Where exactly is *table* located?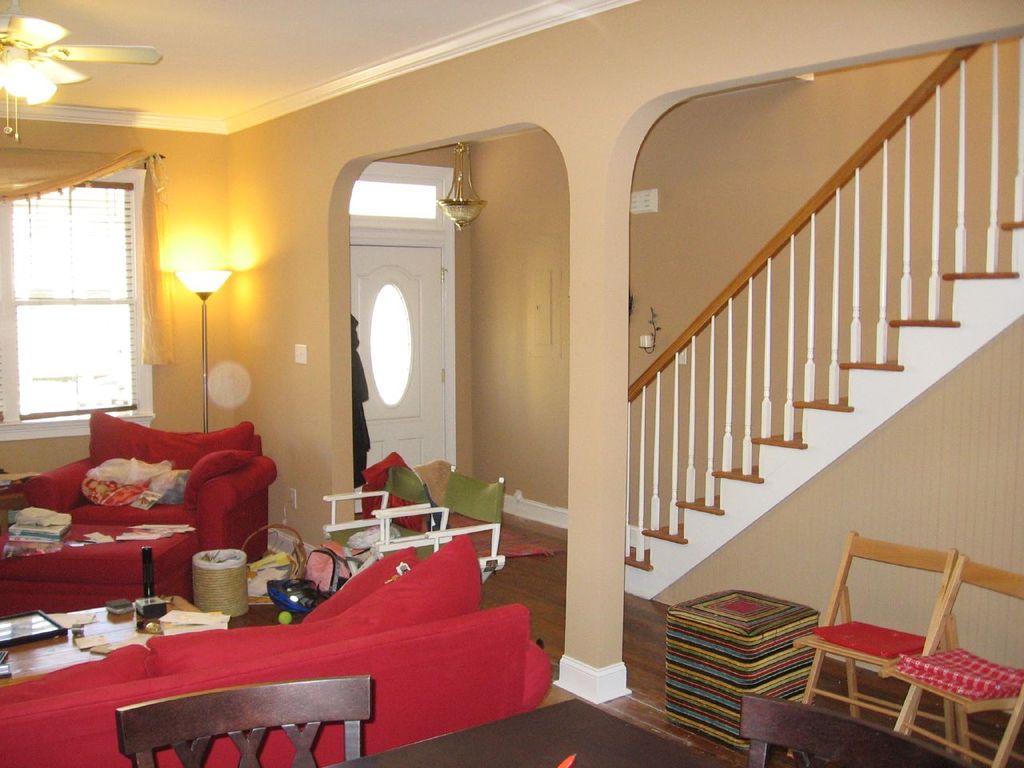
Its bounding box is Rect(322, 695, 724, 767).
